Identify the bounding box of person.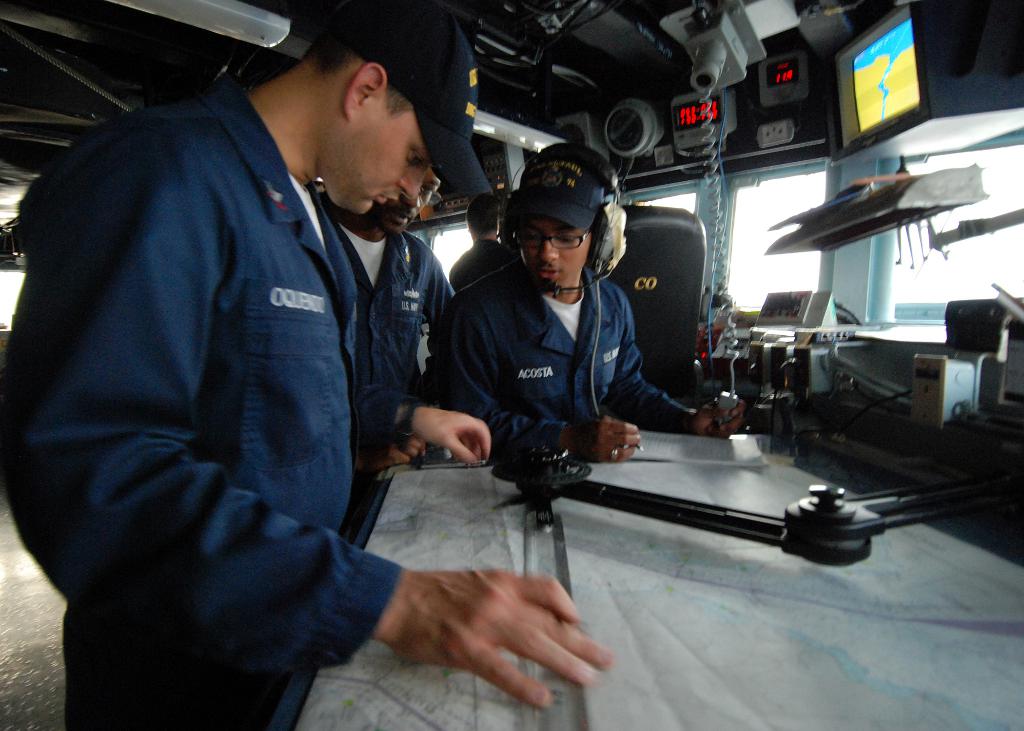
(x1=330, y1=163, x2=494, y2=474).
